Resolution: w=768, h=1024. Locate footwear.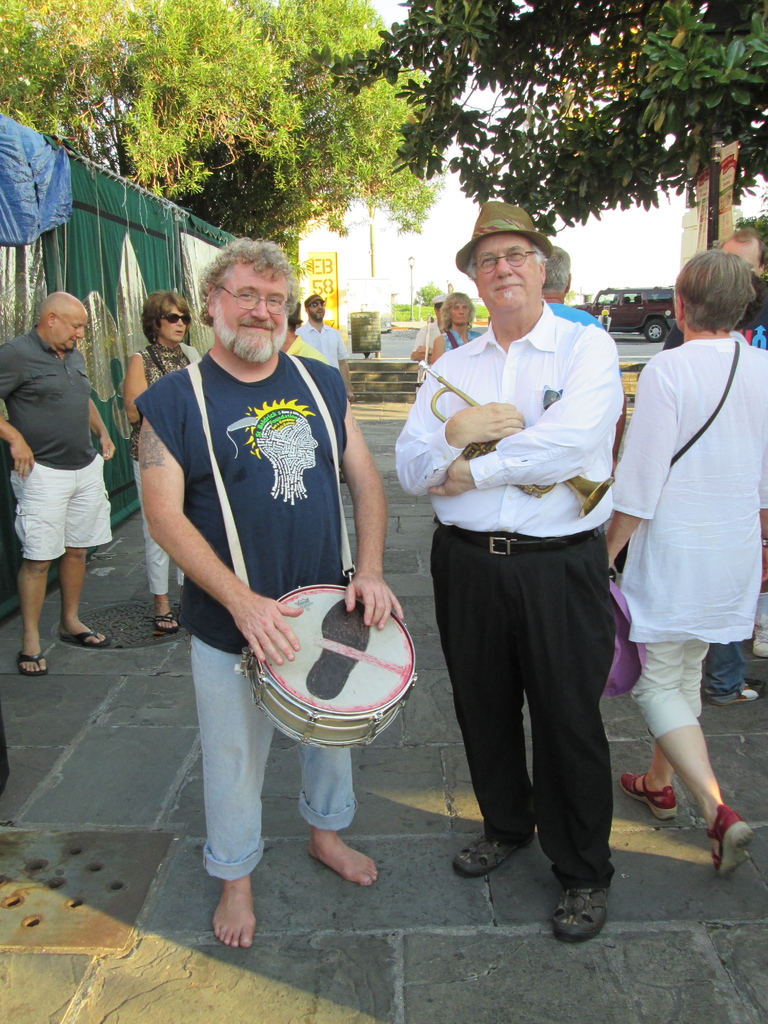
BBox(553, 873, 626, 950).
